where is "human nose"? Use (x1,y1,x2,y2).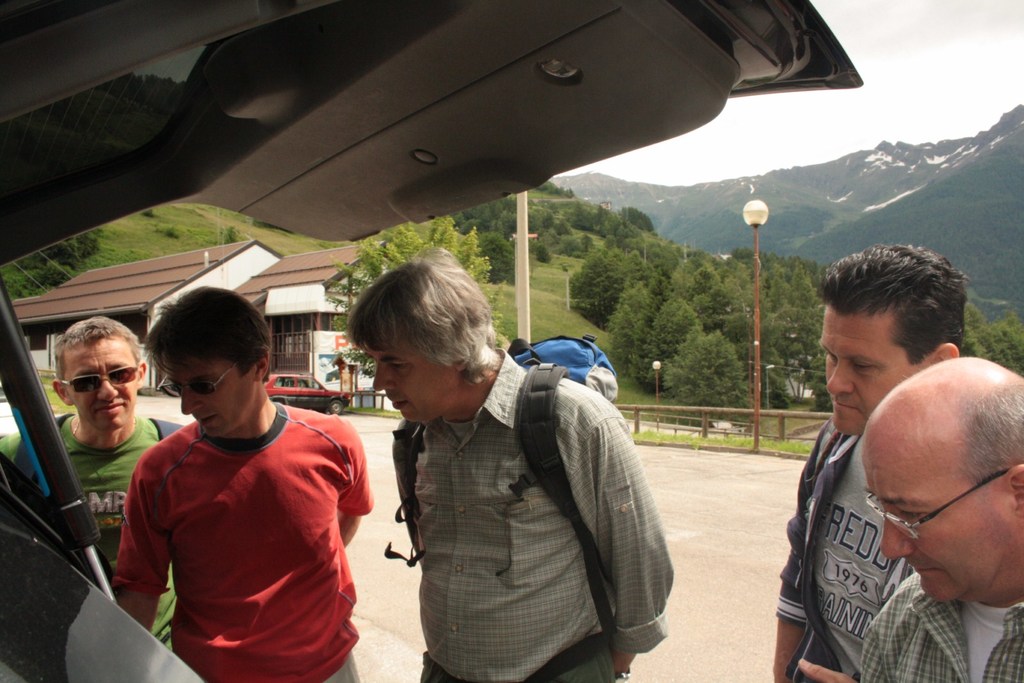
(822,358,854,398).
